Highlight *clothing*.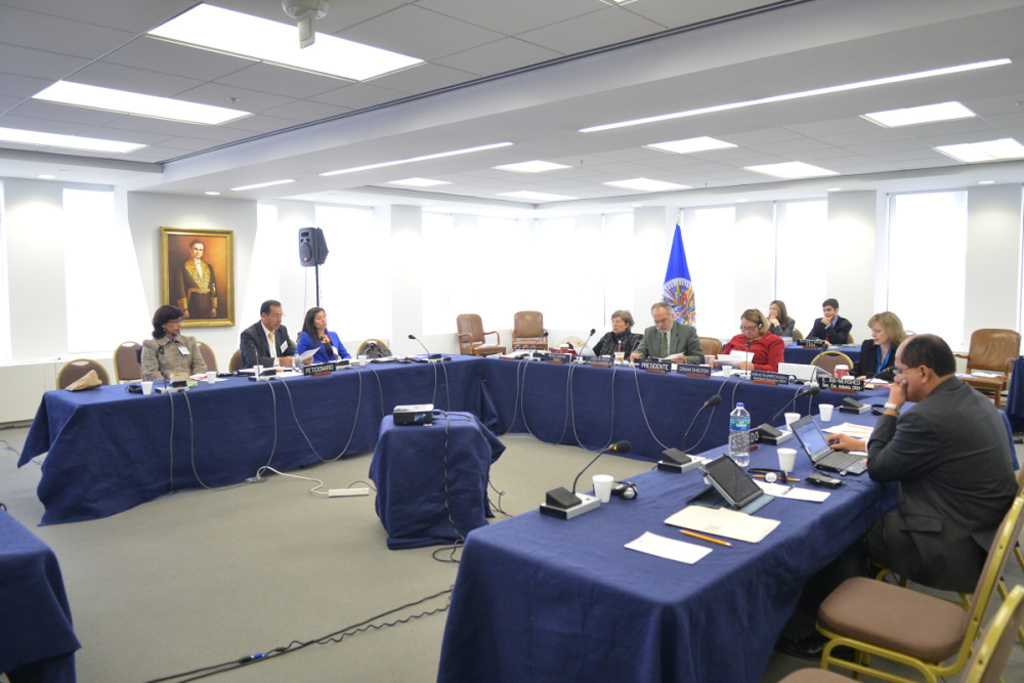
Highlighted region: x1=809, y1=319, x2=855, y2=348.
